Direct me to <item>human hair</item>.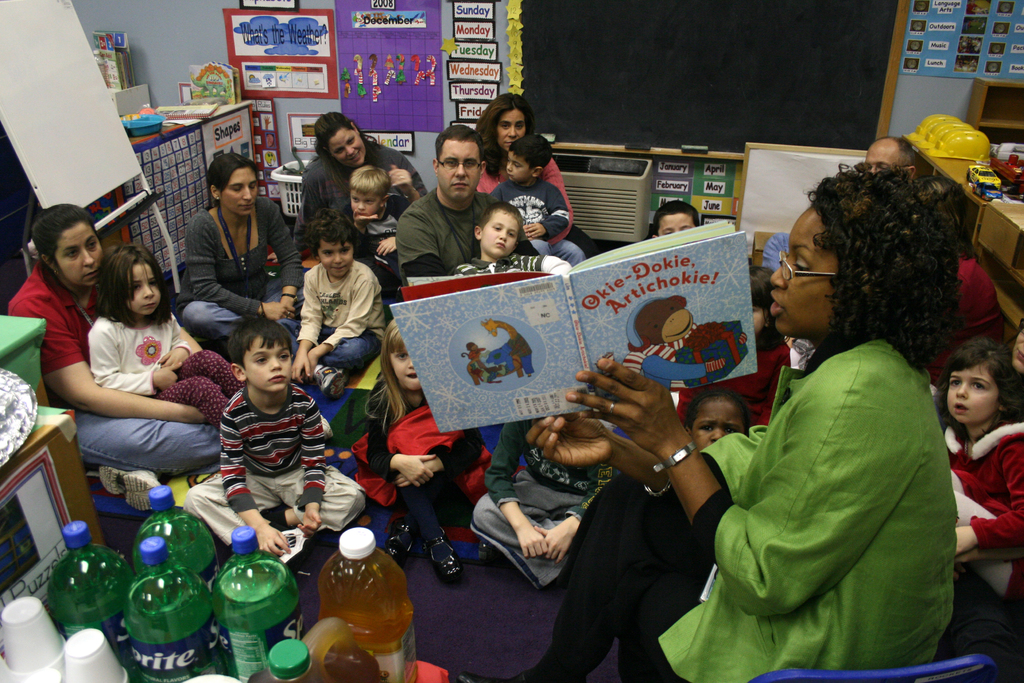
Direction: {"x1": 348, "y1": 165, "x2": 391, "y2": 206}.
